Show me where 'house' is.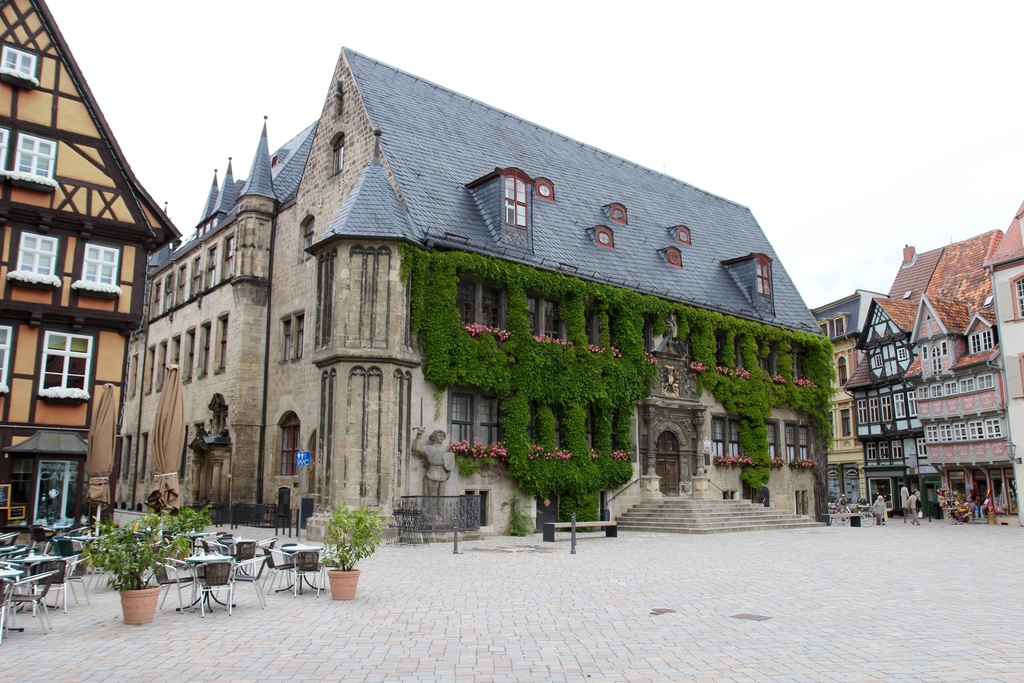
'house' is at 849:244:947:519.
